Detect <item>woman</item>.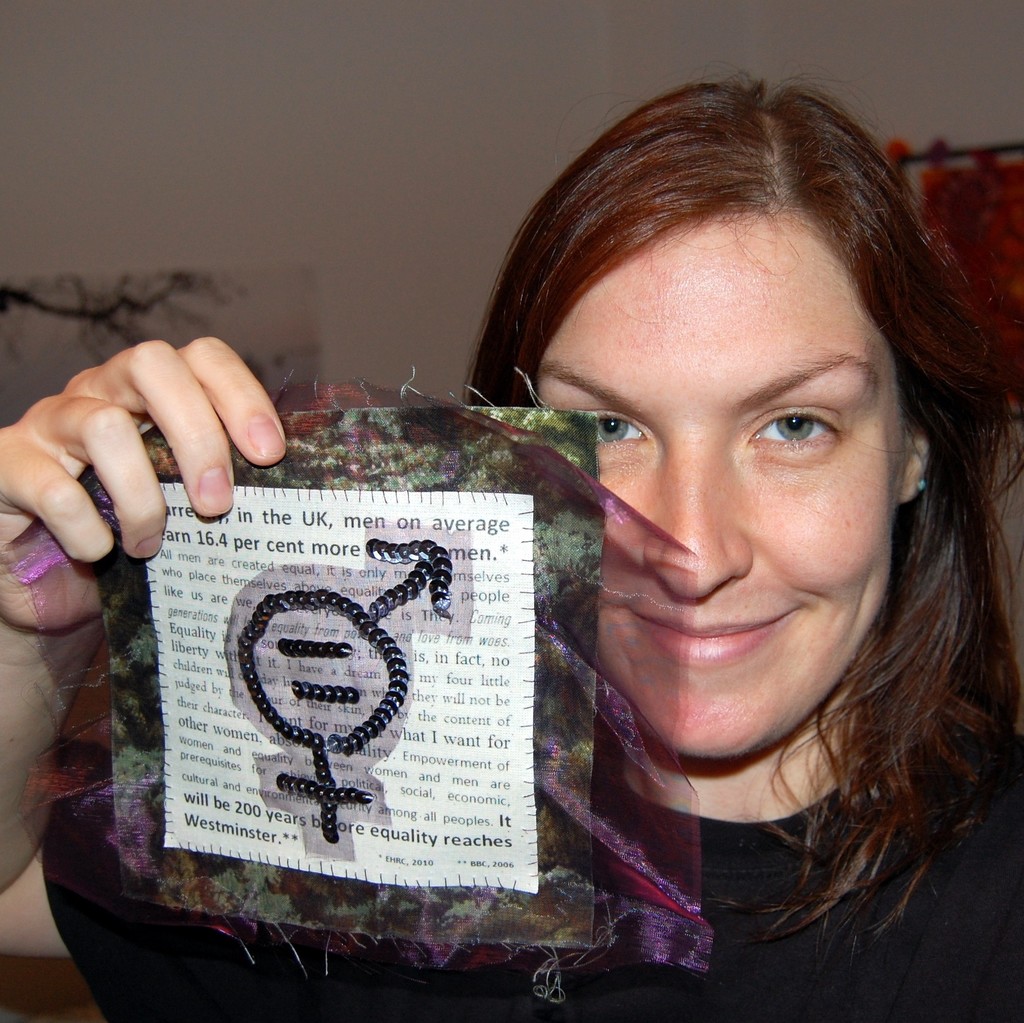
Detected at 0/68/1023/1022.
